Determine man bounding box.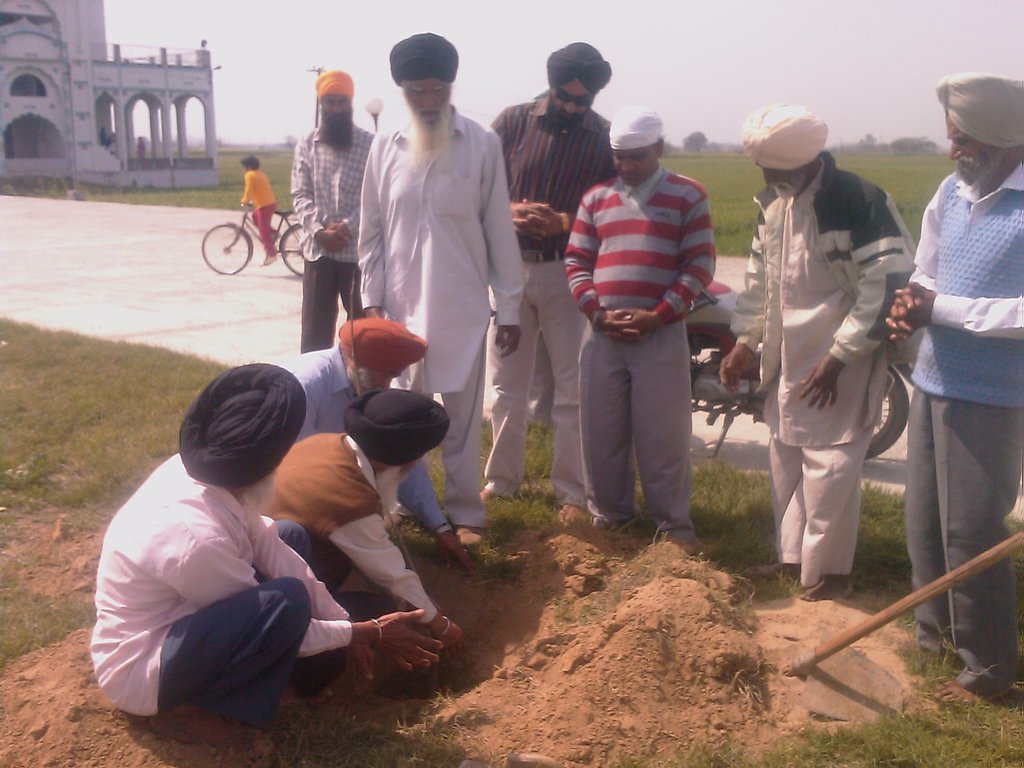
Determined: 483,36,614,505.
